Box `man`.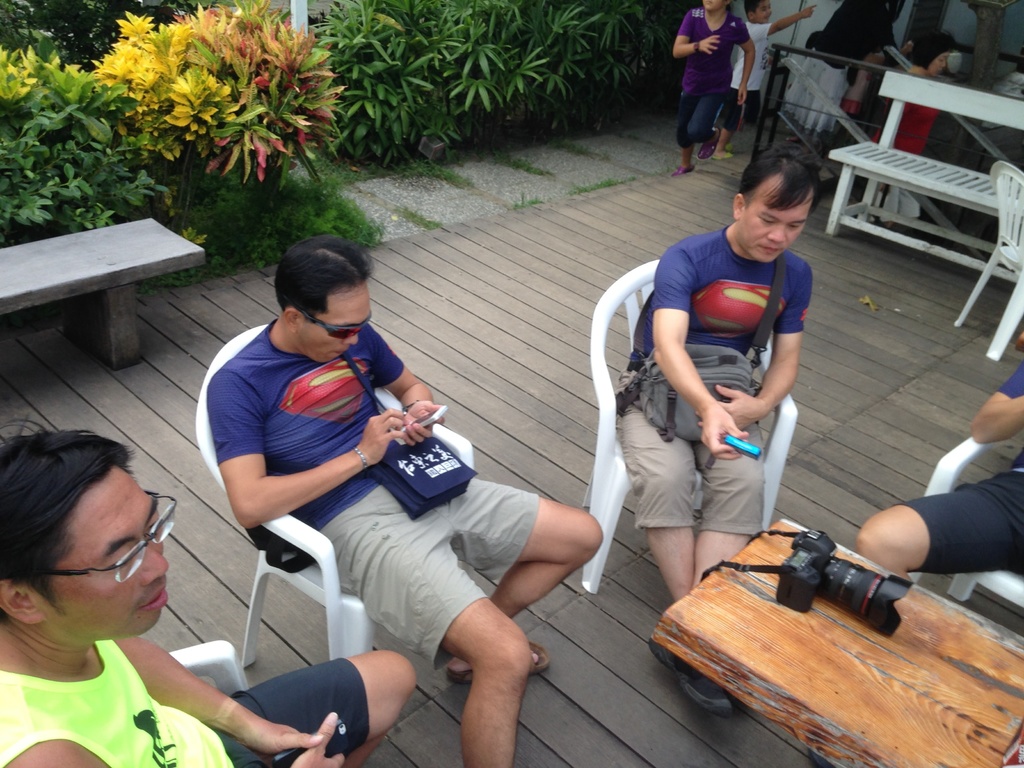
203/239/609/767.
